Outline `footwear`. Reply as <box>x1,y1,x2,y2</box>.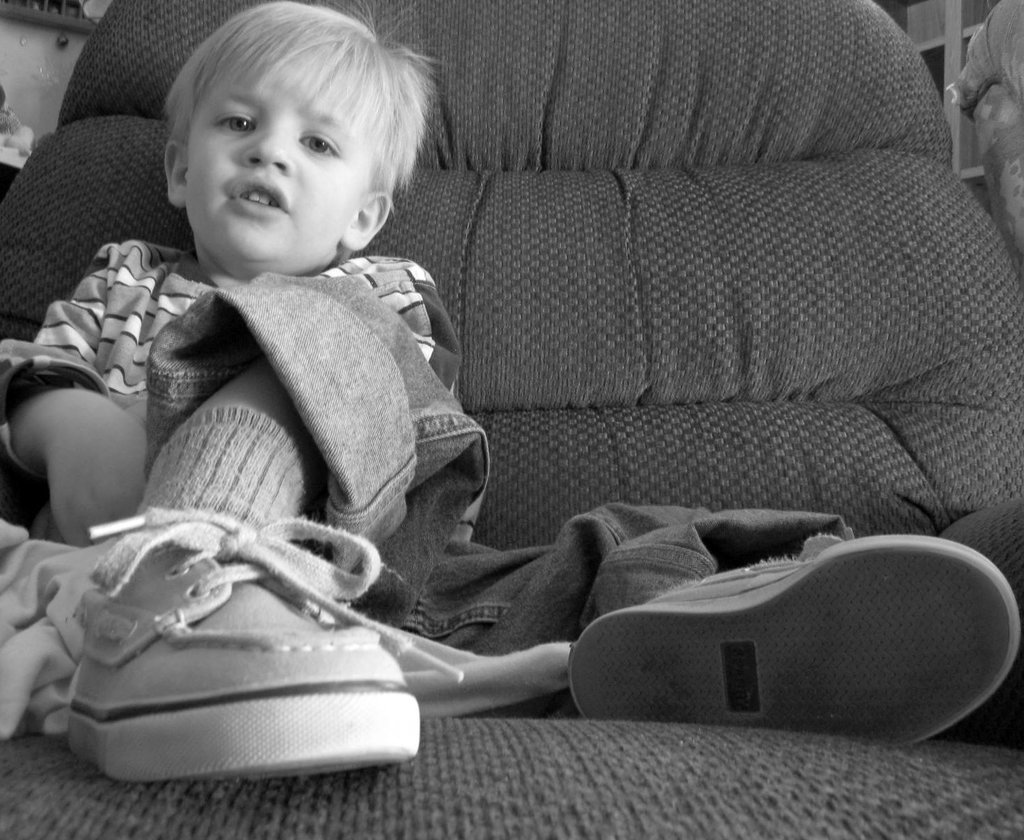
<box>567,533,1013,747</box>.
